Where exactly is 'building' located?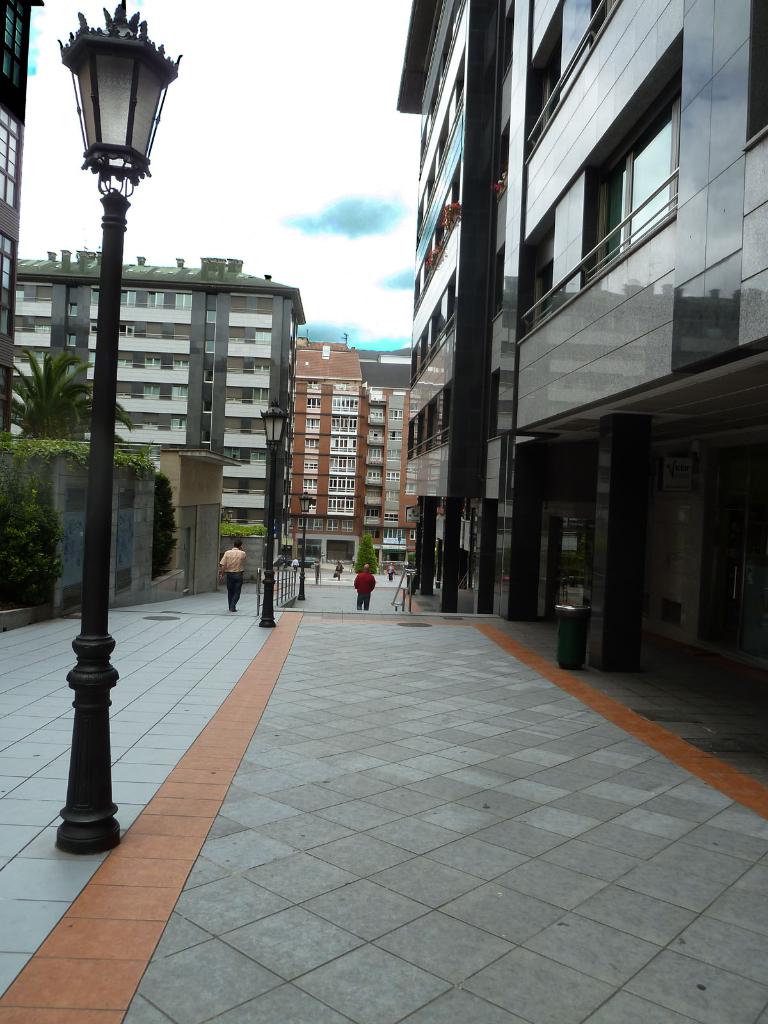
Its bounding box is rect(282, 335, 371, 561).
